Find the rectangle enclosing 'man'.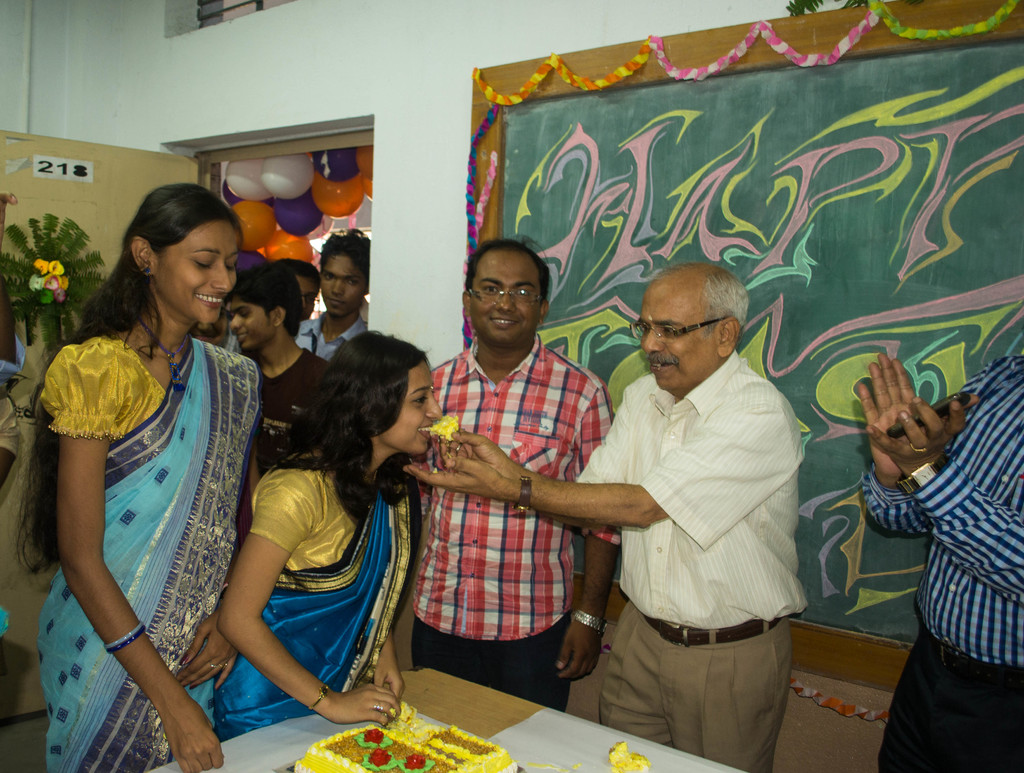
select_region(227, 265, 320, 446).
